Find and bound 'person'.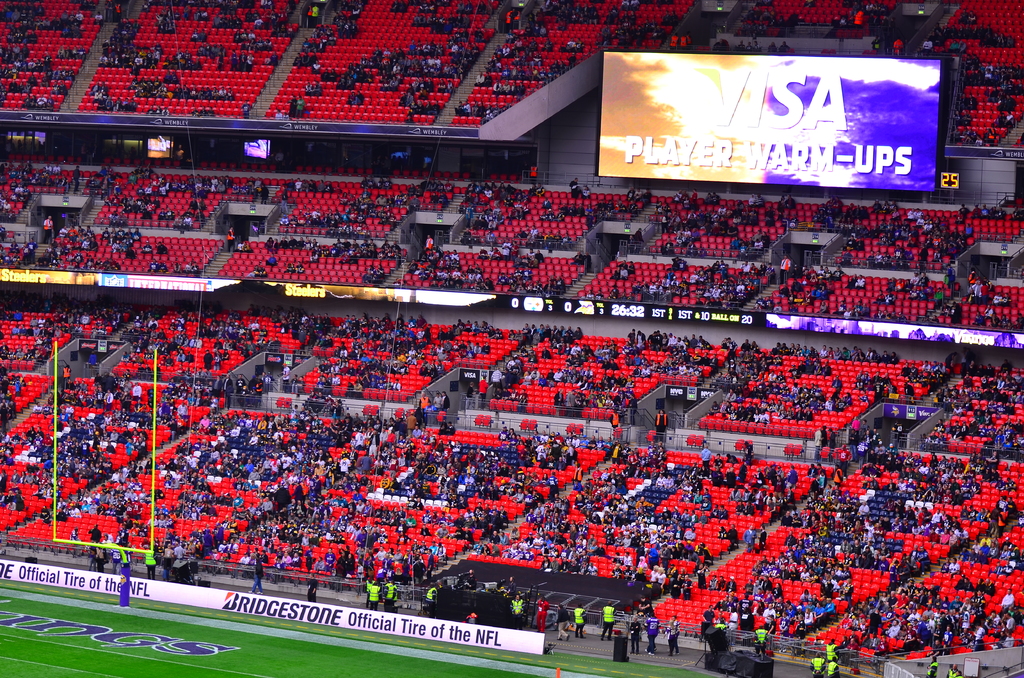
Bound: pyautogui.locateOnScreen(381, 577, 398, 616).
